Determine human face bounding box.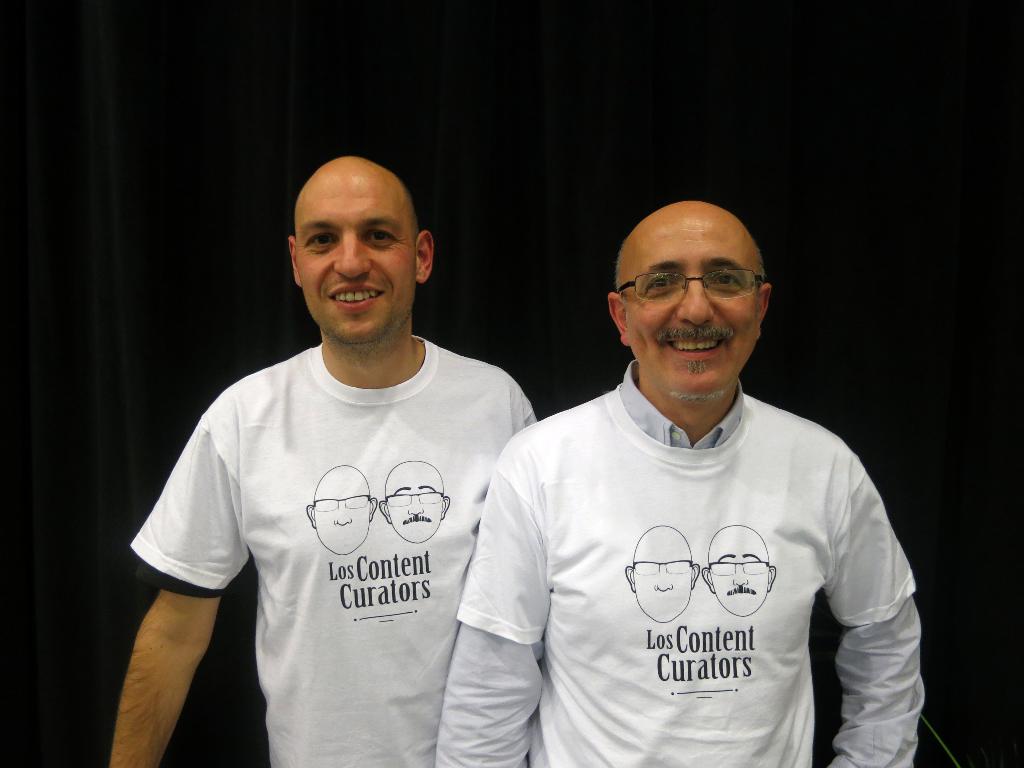
Determined: crop(296, 175, 415, 349).
